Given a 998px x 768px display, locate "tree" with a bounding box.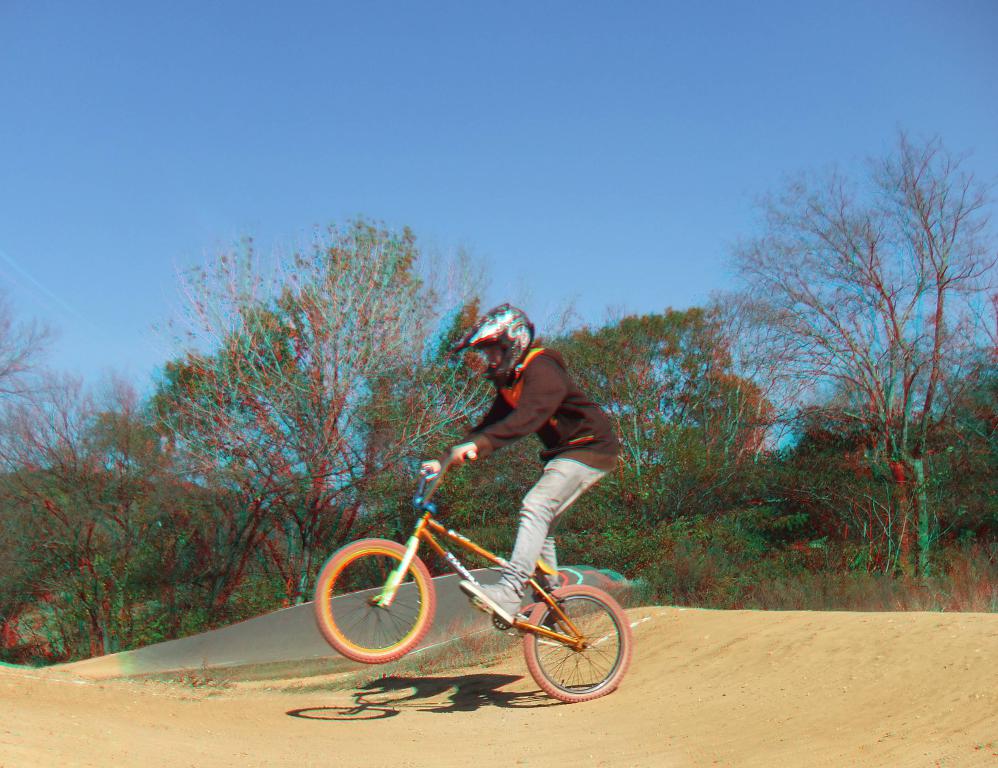
Located: x1=577, y1=288, x2=783, y2=543.
